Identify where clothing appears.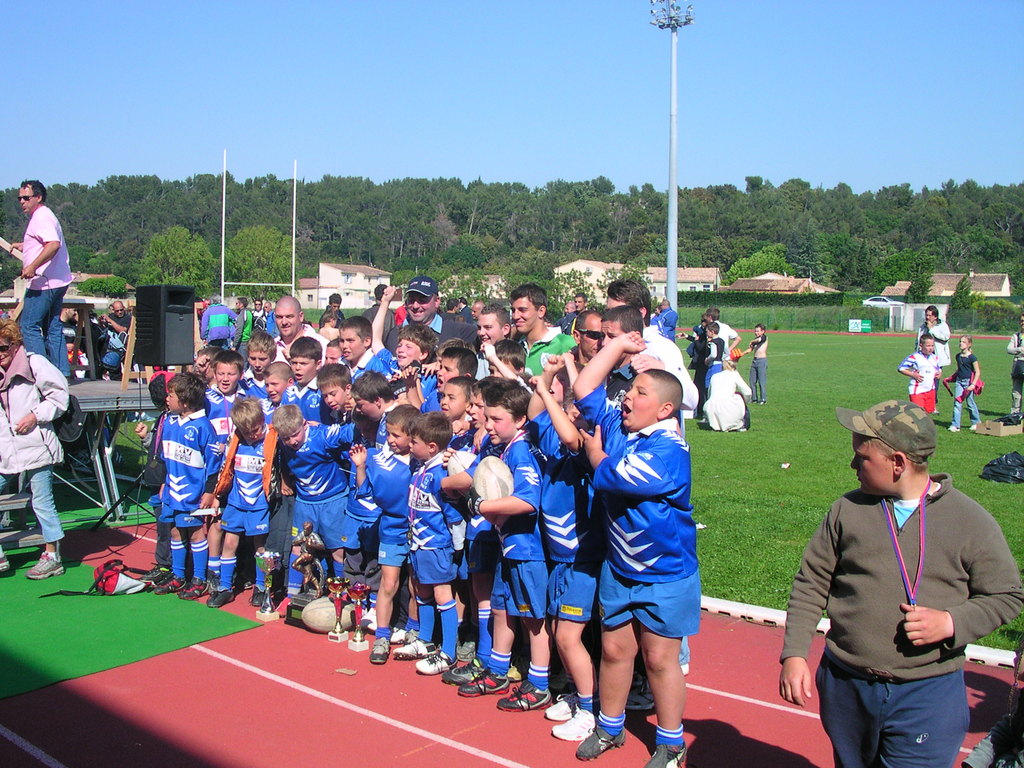
Appears at <bbox>253, 392, 280, 428</bbox>.
